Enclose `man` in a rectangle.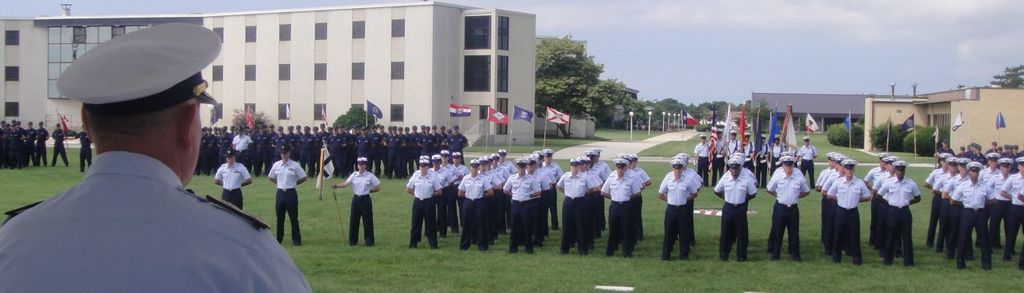
bbox=[998, 155, 1023, 260].
